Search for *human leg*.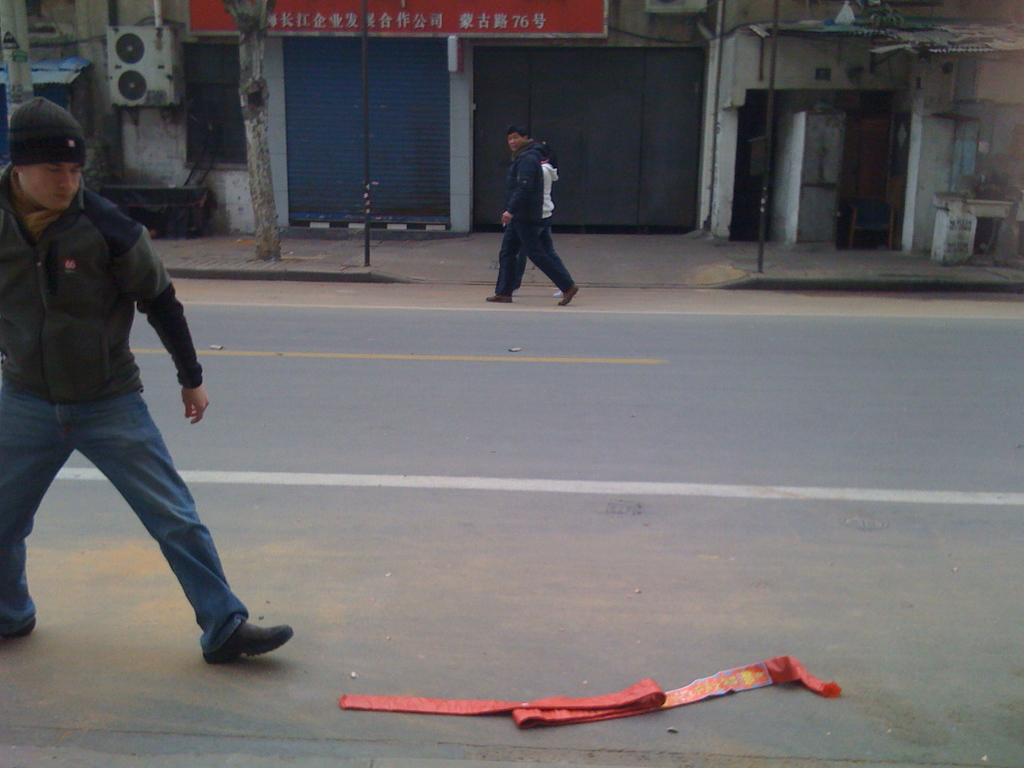
Found at [left=482, top=220, right=522, bottom=302].
